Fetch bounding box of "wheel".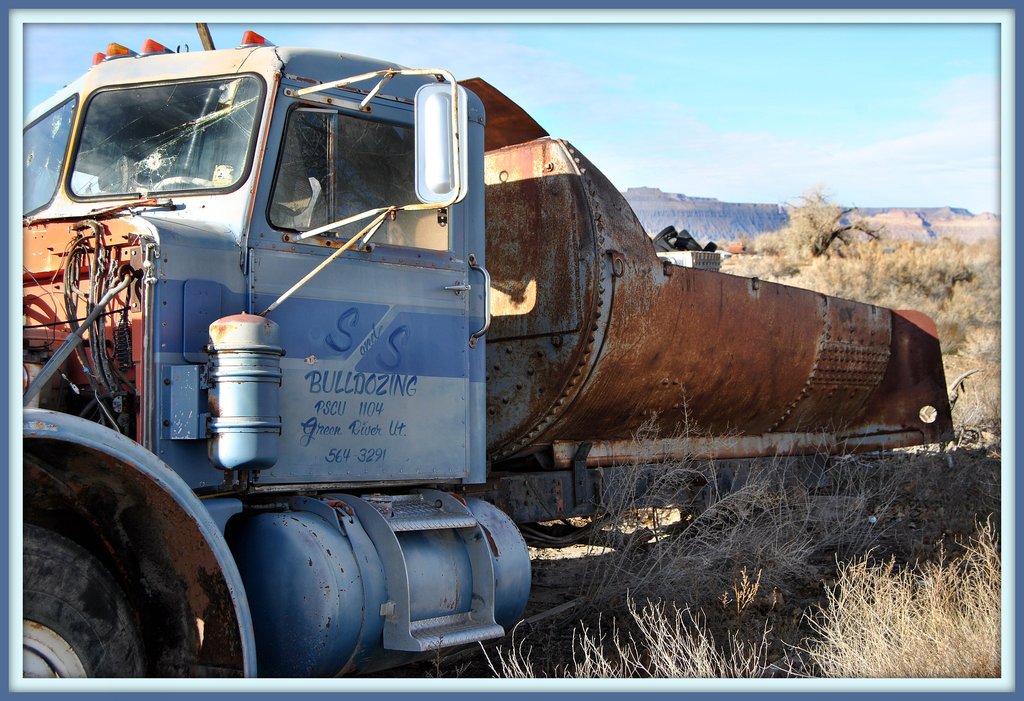
Bbox: <bbox>21, 532, 152, 677</bbox>.
